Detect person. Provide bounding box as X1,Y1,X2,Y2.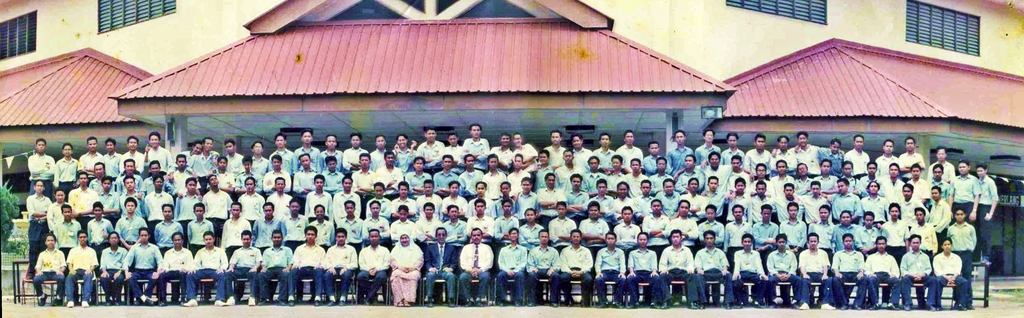
493,228,525,301.
